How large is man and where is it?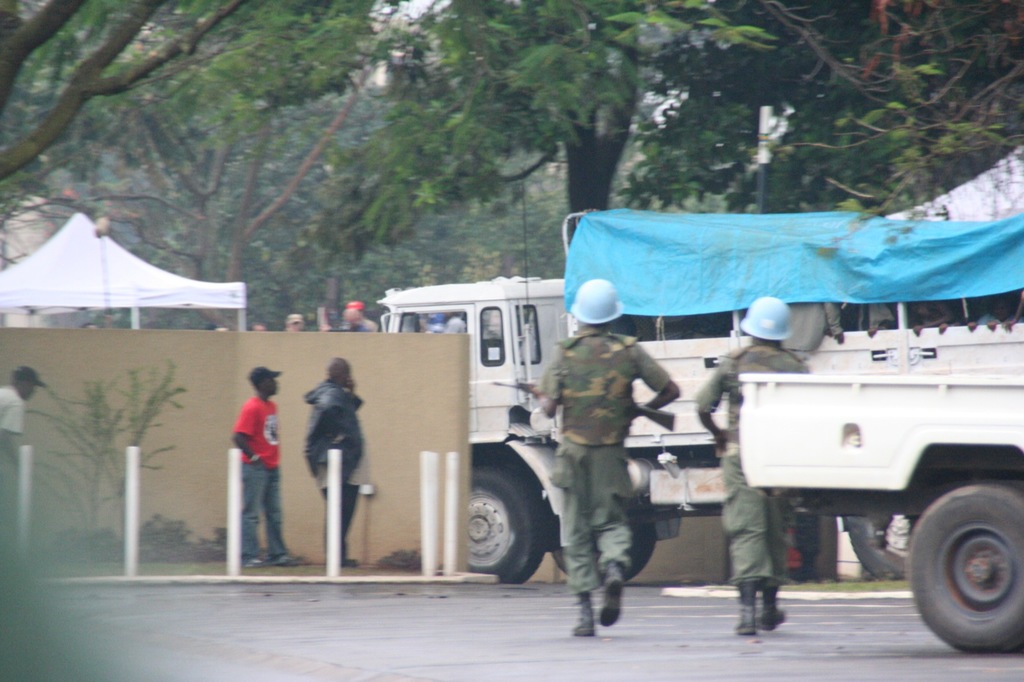
Bounding box: 694,303,799,638.
